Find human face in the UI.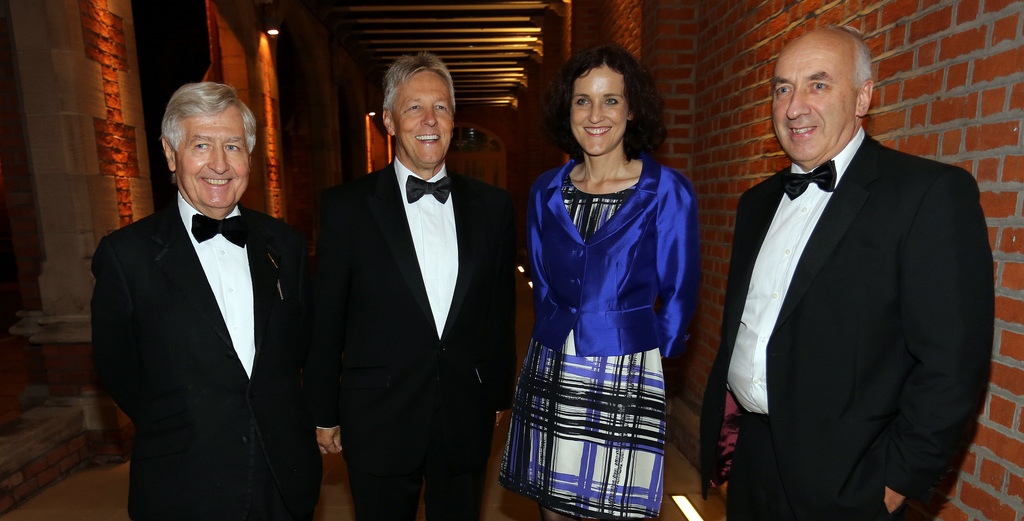
UI element at <region>573, 72, 625, 151</region>.
